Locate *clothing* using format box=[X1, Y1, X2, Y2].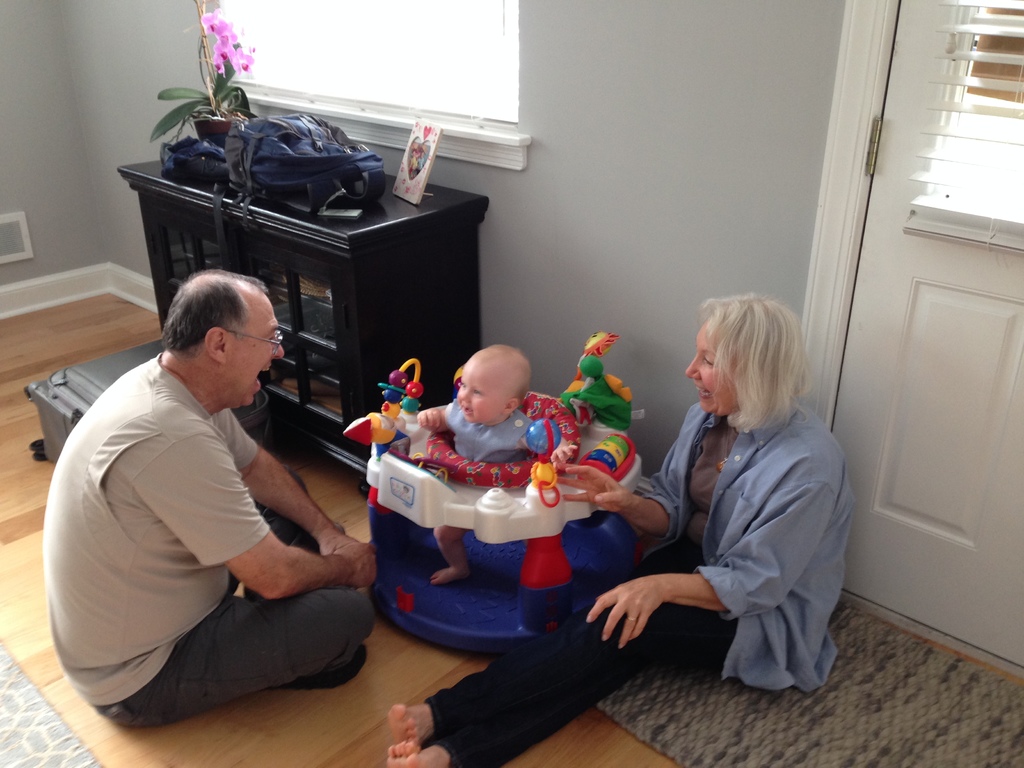
box=[426, 404, 844, 767].
